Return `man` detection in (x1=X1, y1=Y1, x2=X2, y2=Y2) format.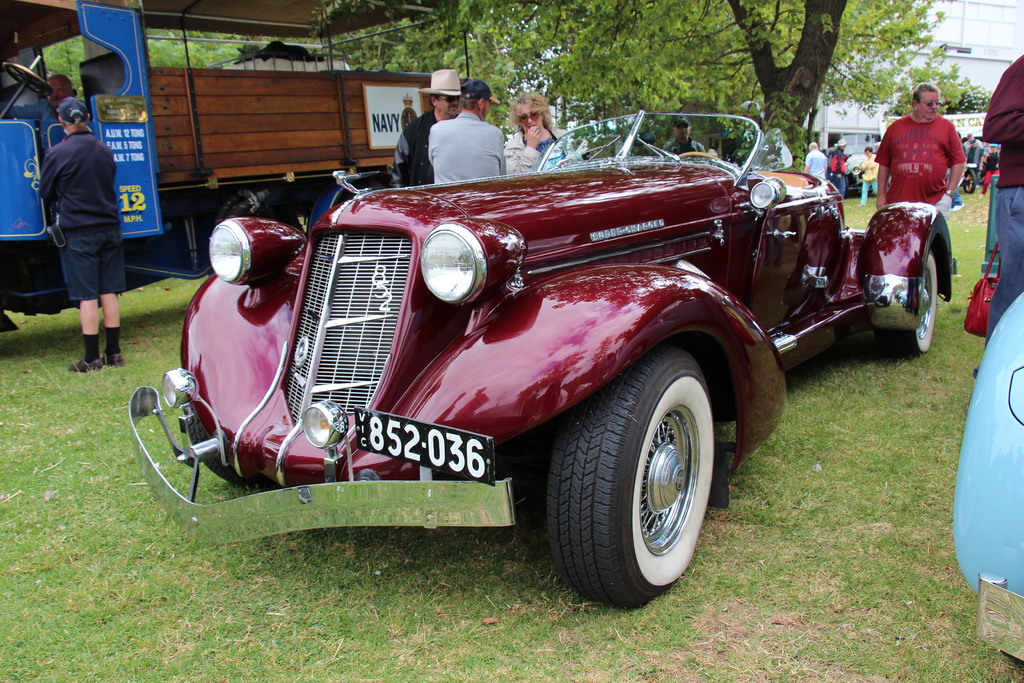
(x1=872, y1=82, x2=968, y2=212).
